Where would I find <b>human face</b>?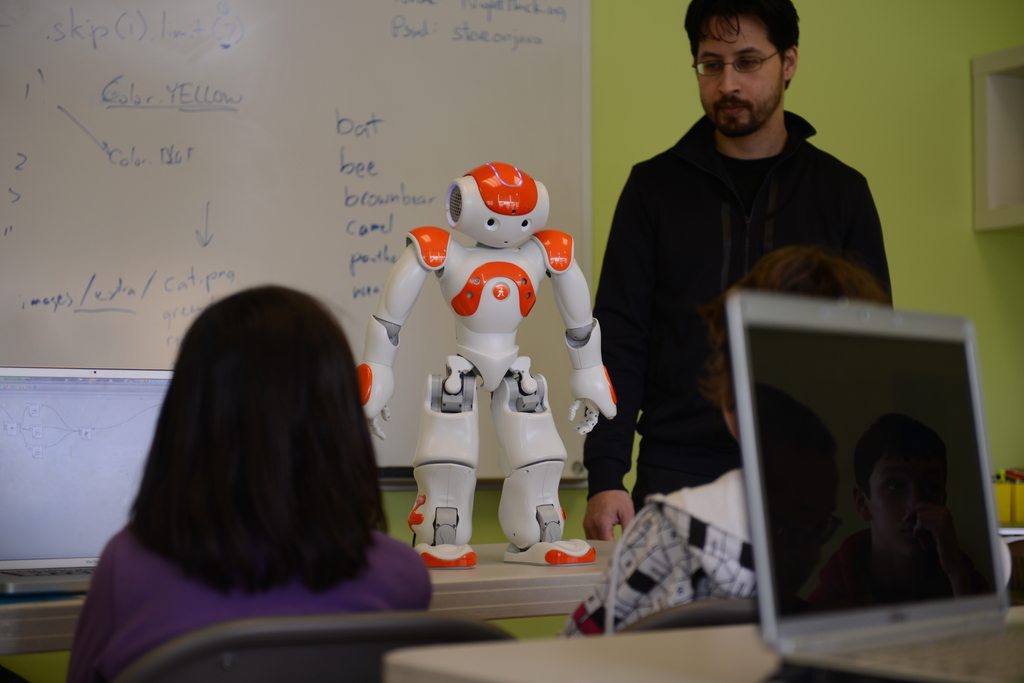
At 699, 13, 787, 139.
